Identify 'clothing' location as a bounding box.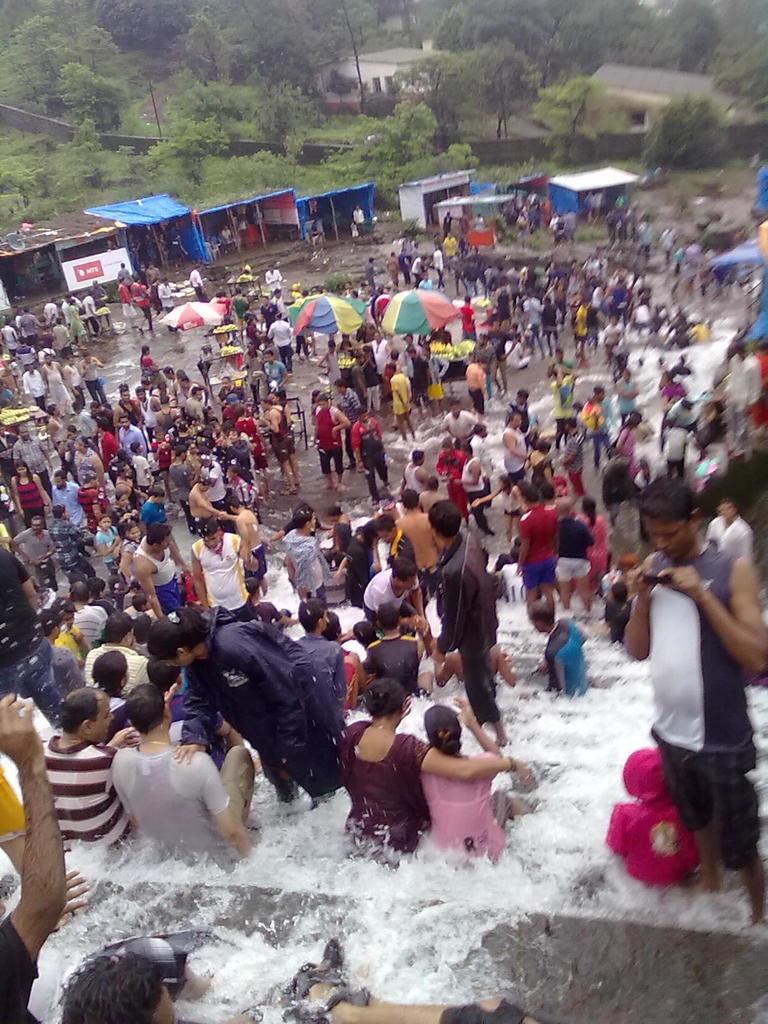
(643,552,767,868).
